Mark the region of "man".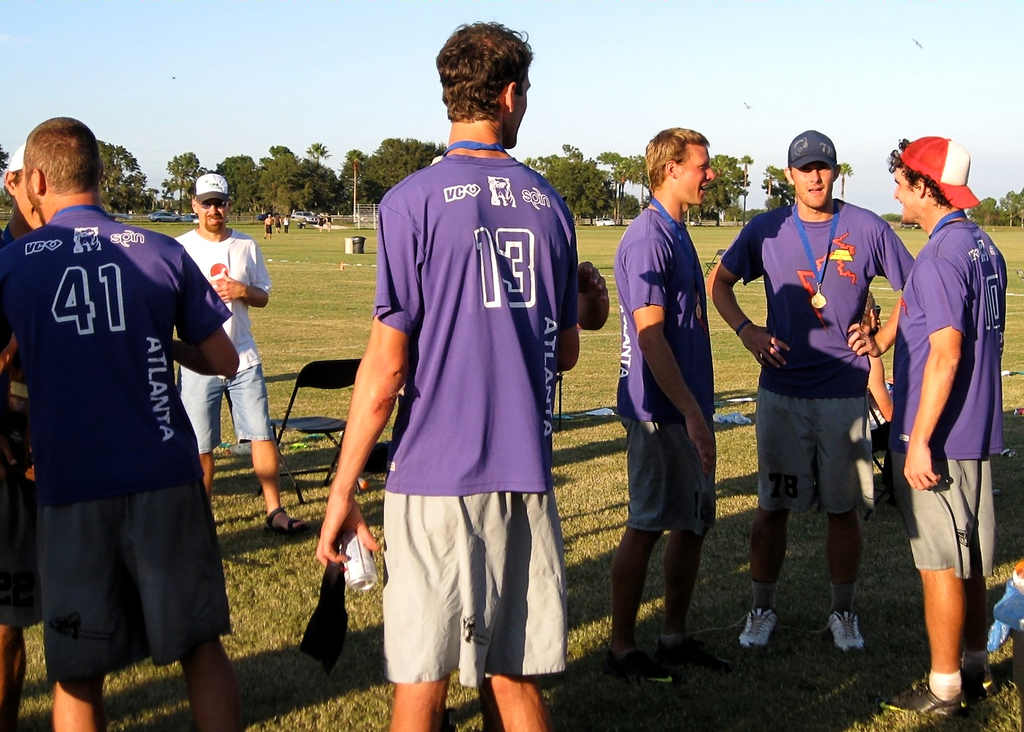
Region: 11,134,238,723.
